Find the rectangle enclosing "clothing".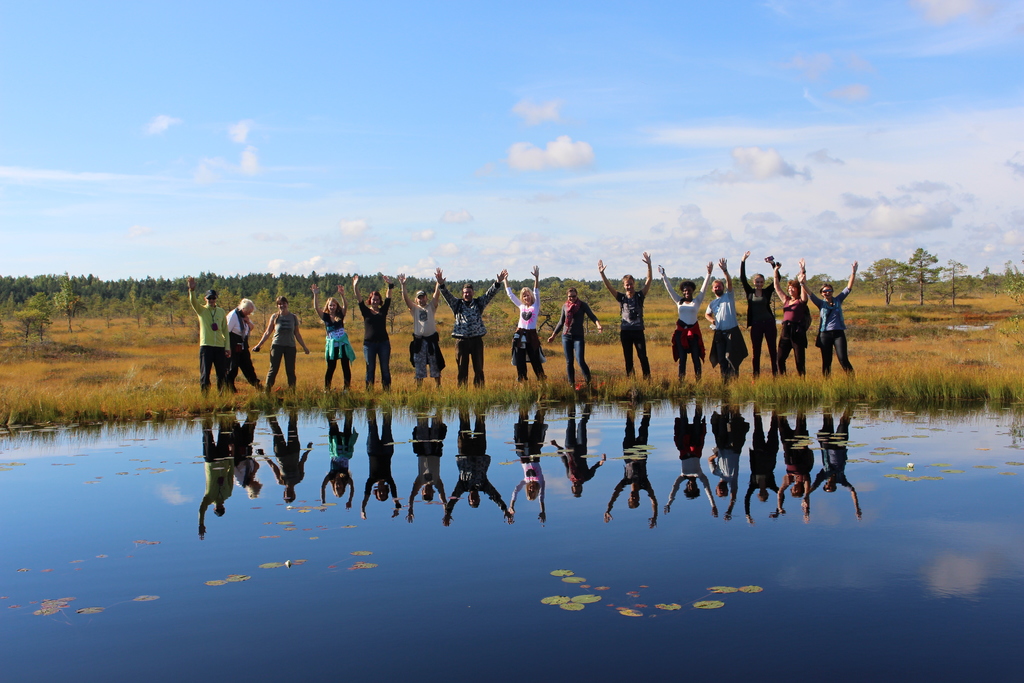
bbox=[662, 270, 705, 378].
